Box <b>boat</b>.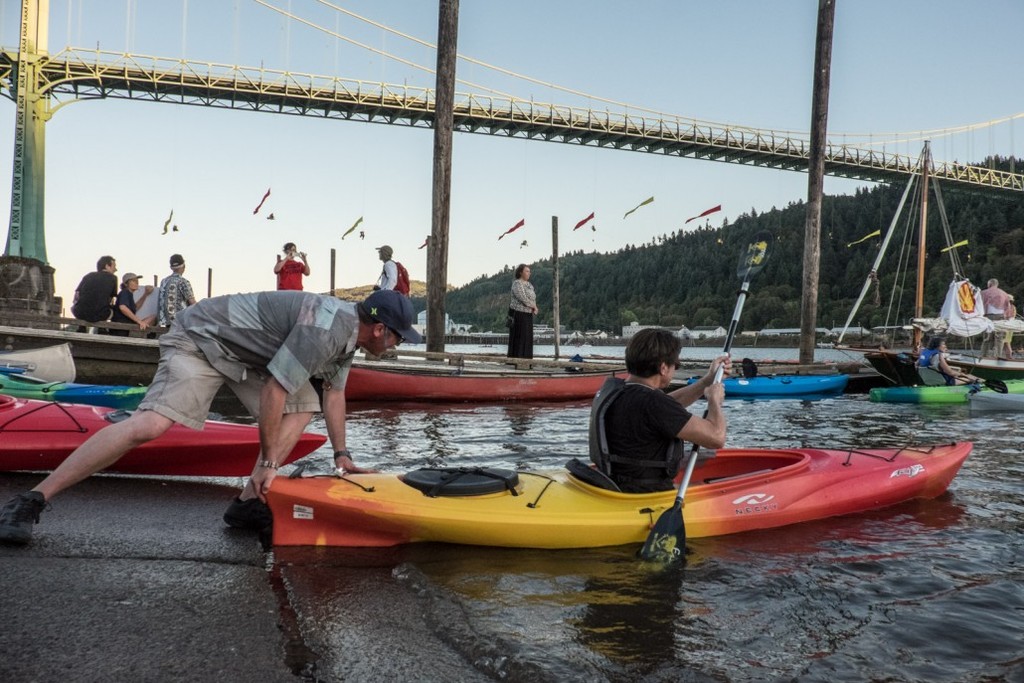
box(0, 395, 333, 477).
